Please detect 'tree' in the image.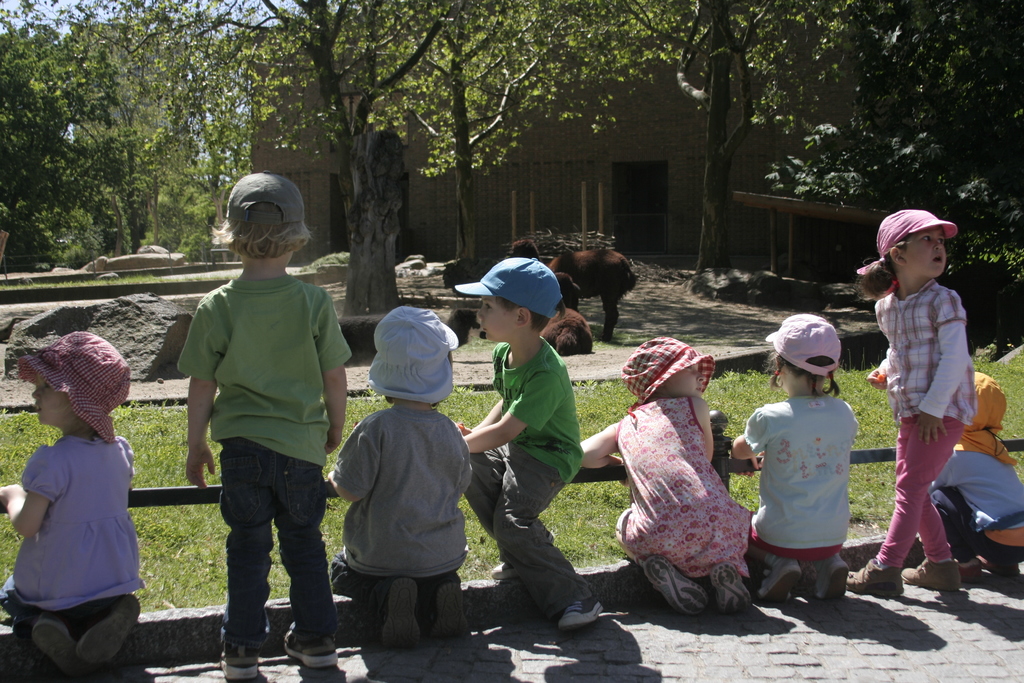
left=52, top=6, right=195, bottom=252.
